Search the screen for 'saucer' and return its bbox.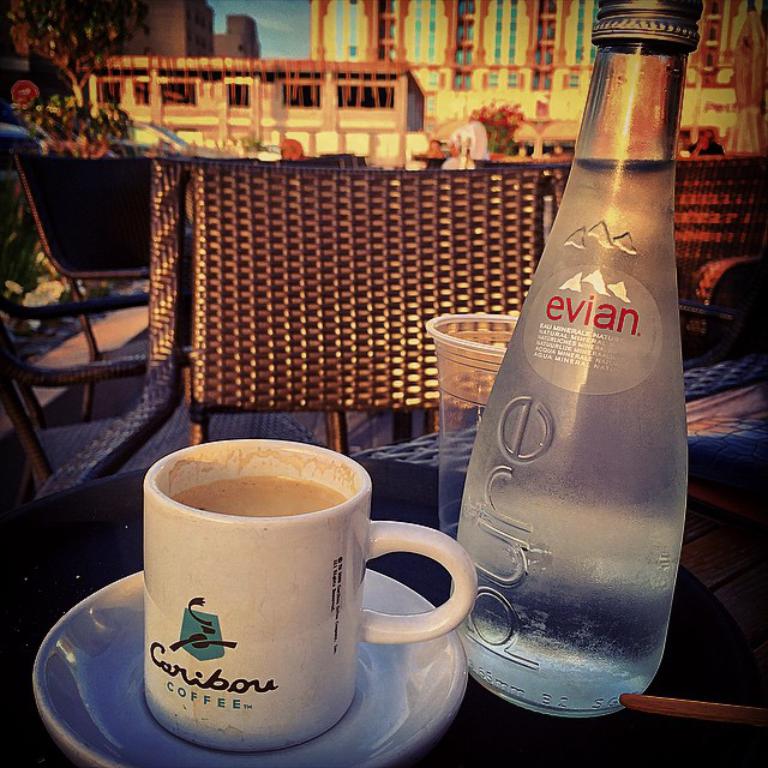
Found: (28,574,466,767).
